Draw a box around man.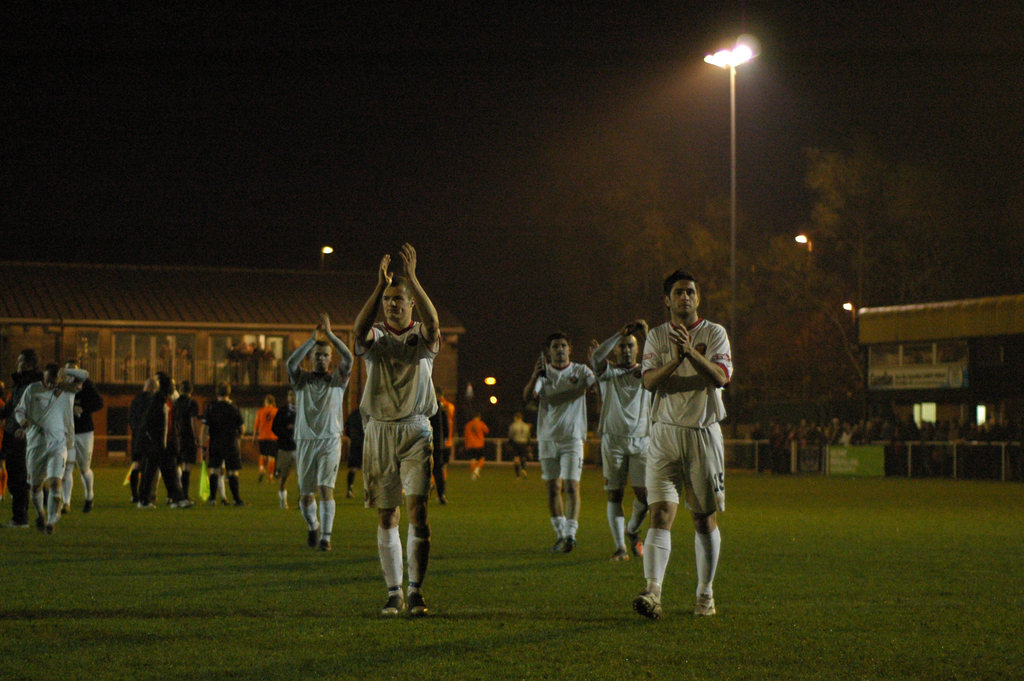
select_region(586, 316, 651, 563).
